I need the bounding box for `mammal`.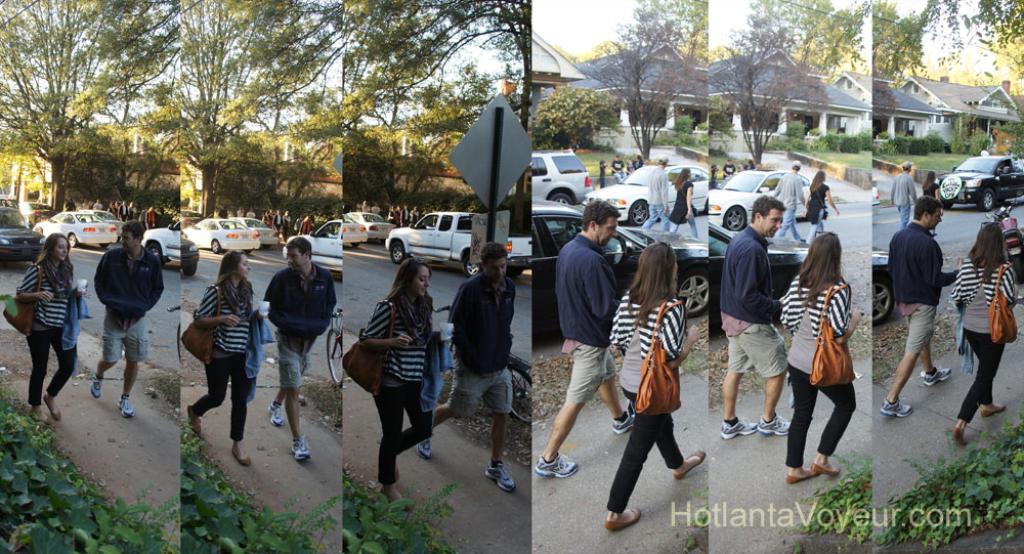
Here it is: (888, 179, 966, 430).
